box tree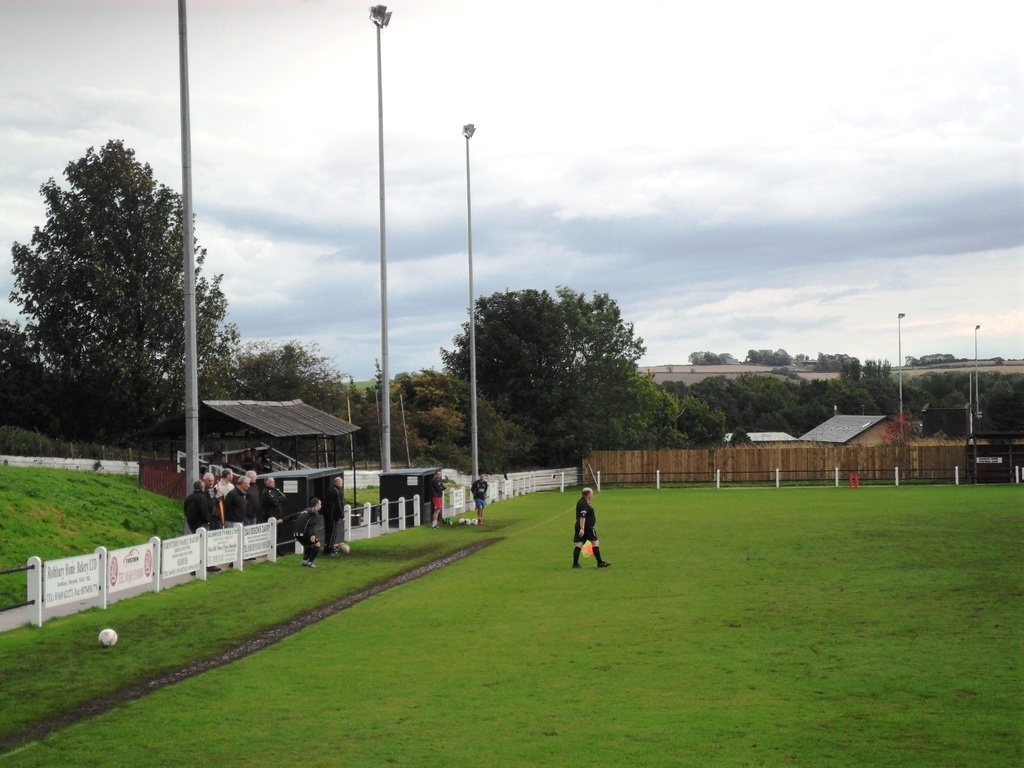
detection(17, 103, 225, 488)
